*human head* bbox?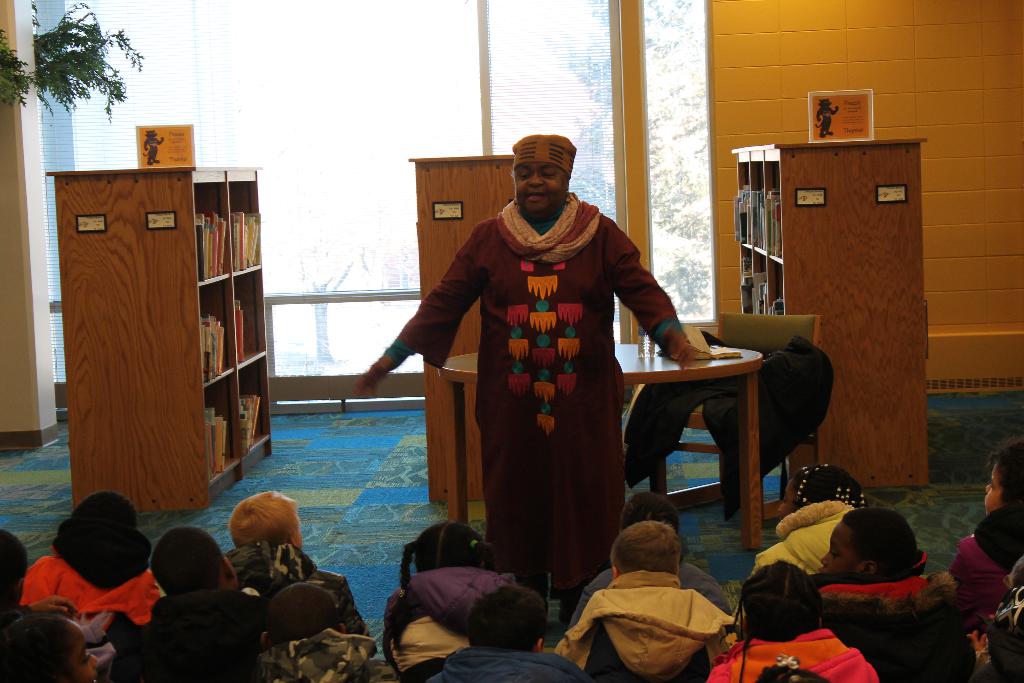
detection(609, 520, 682, 572)
